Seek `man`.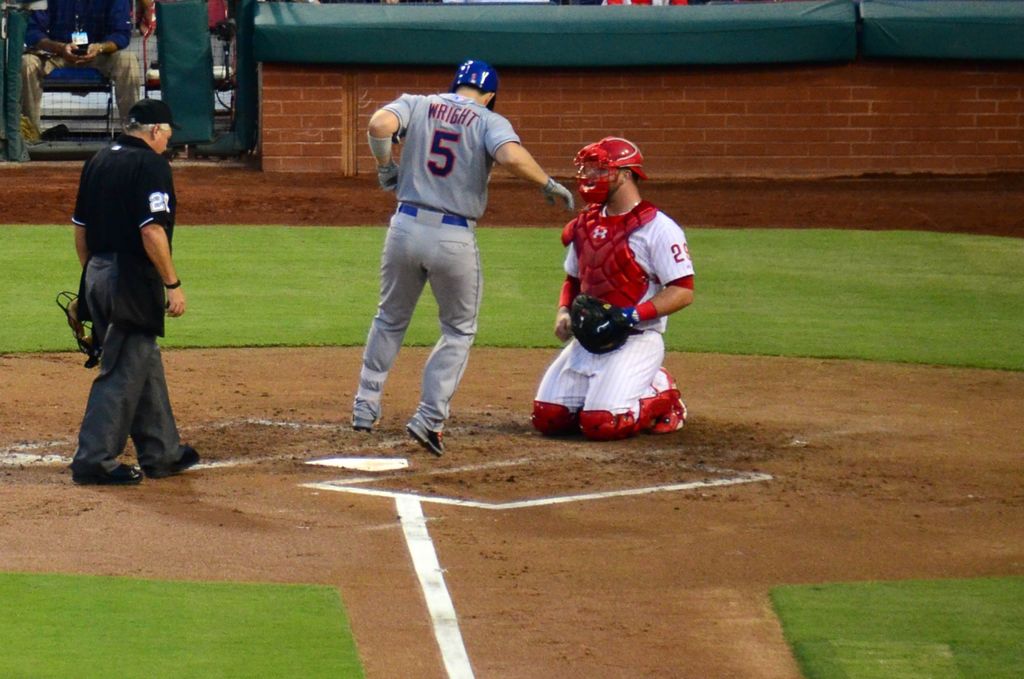
bbox(50, 117, 189, 484).
